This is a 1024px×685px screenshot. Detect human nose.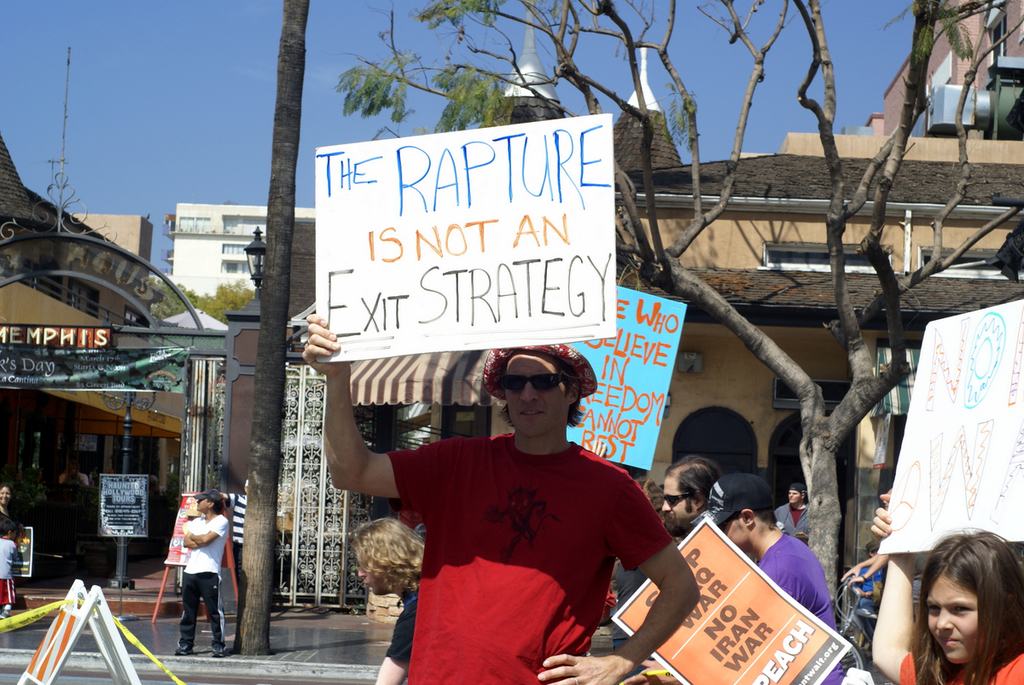
<bbox>356, 563, 369, 580</bbox>.
